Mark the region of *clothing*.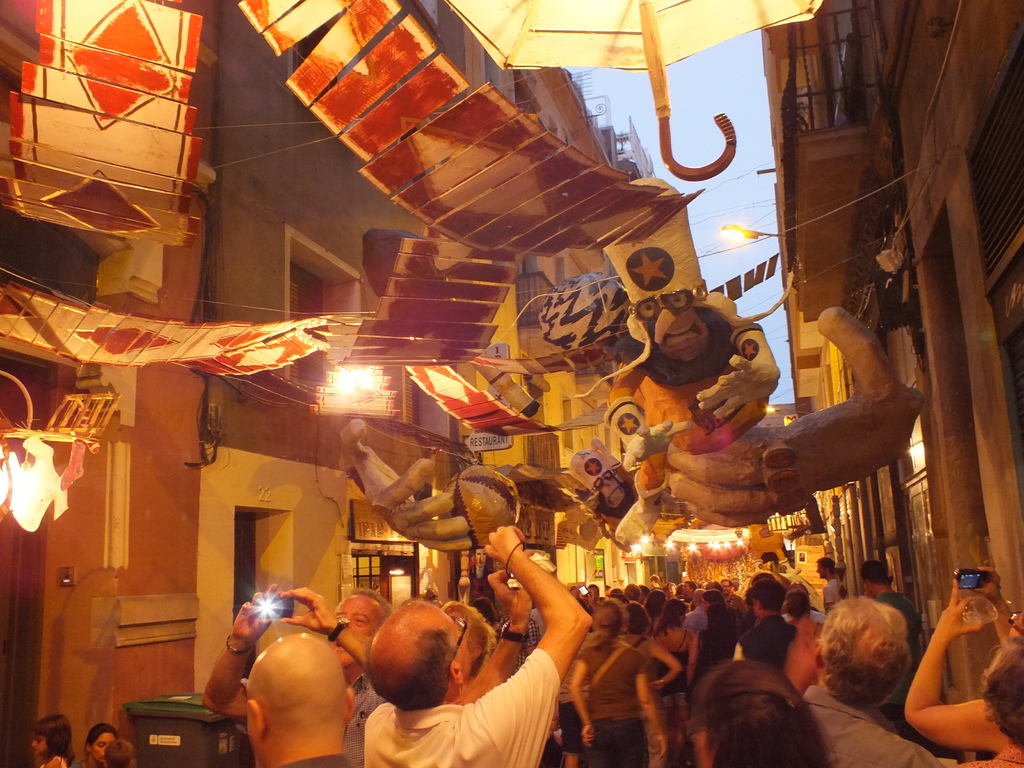
Region: [822, 580, 840, 607].
